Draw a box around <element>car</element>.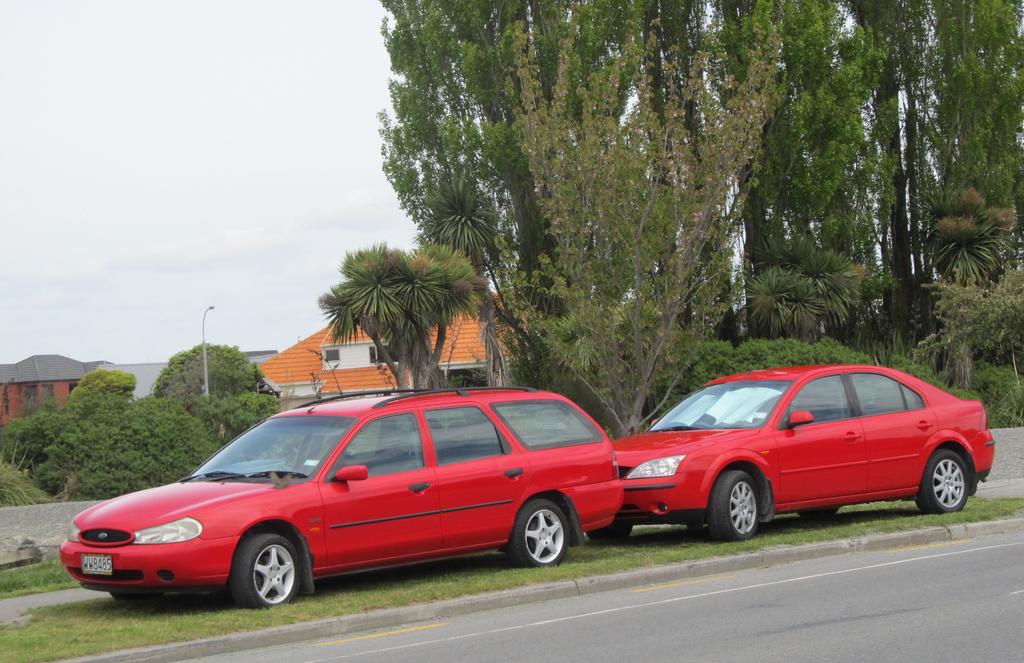
[612,363,996,541].
